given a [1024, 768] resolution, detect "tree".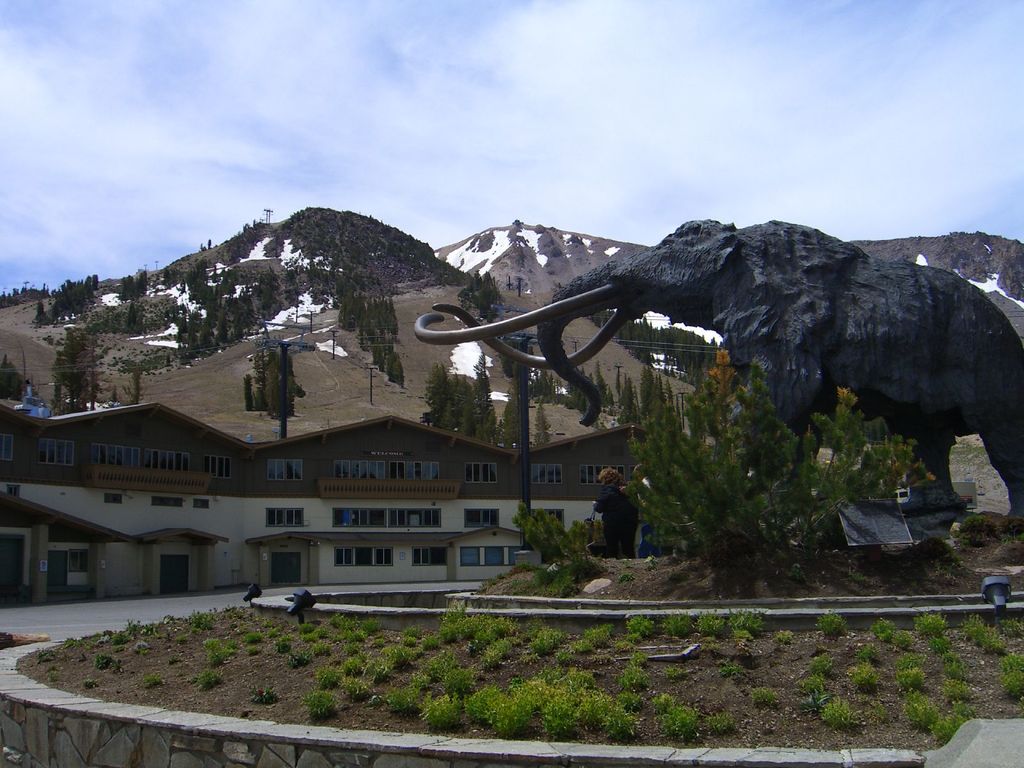
box(580, 364, 589, 377).
